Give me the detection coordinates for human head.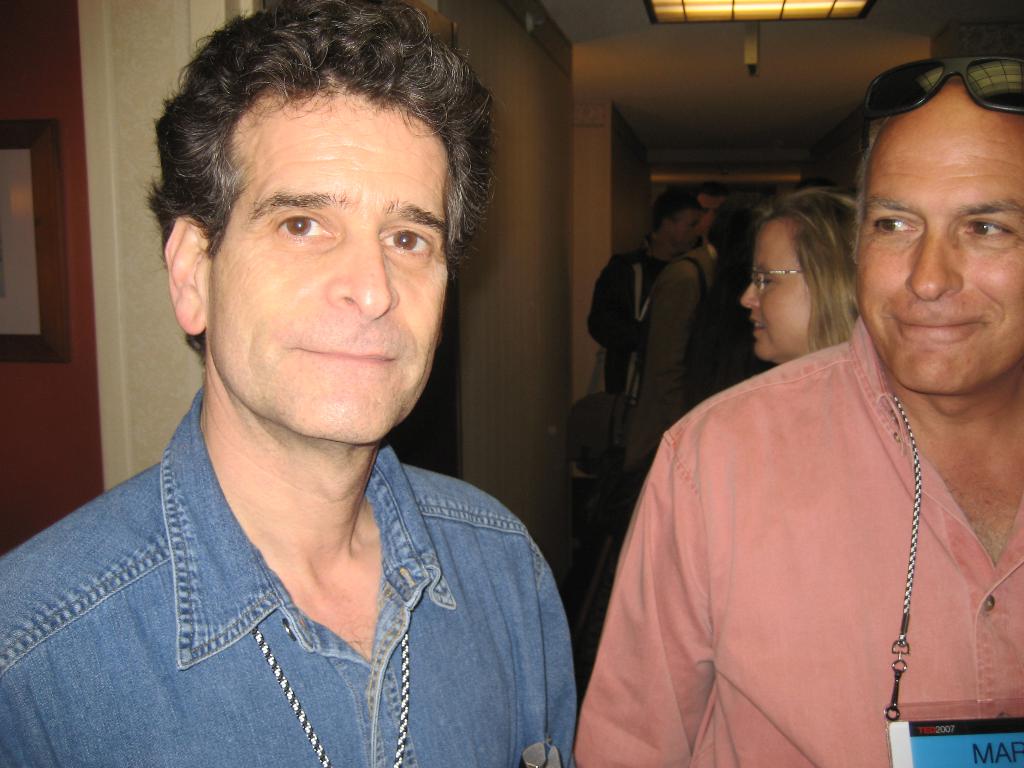
<bbox>652, 186, 708, 256</bbox>.
